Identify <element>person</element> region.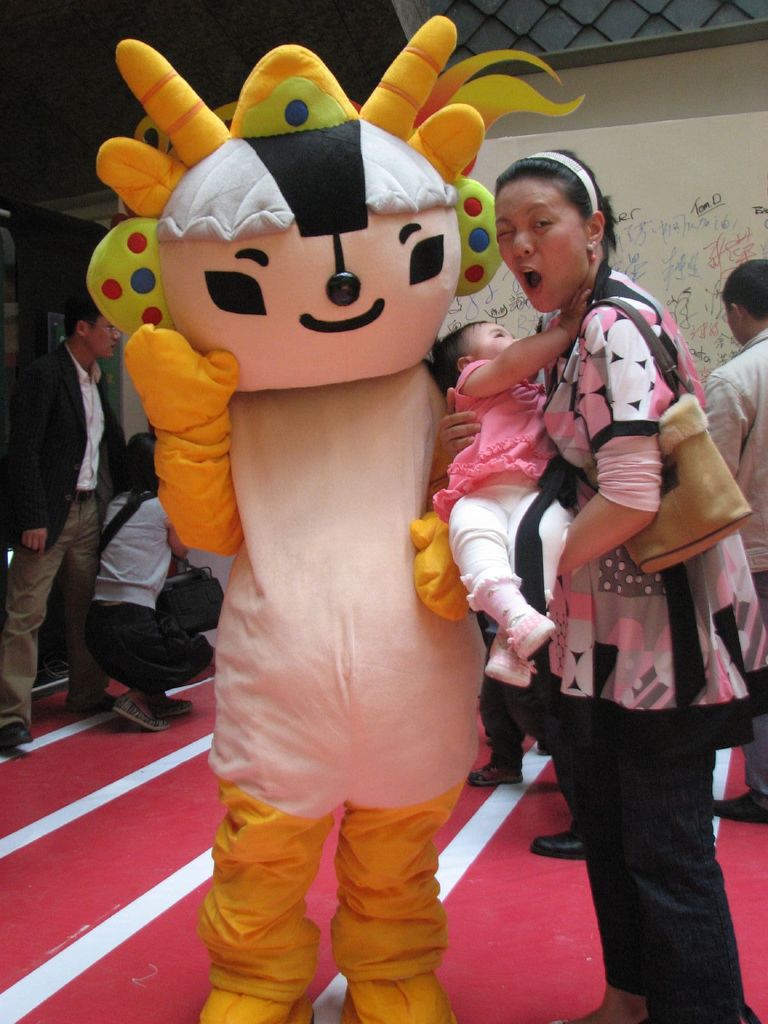
Region: region(696, 253, 767, 830).
